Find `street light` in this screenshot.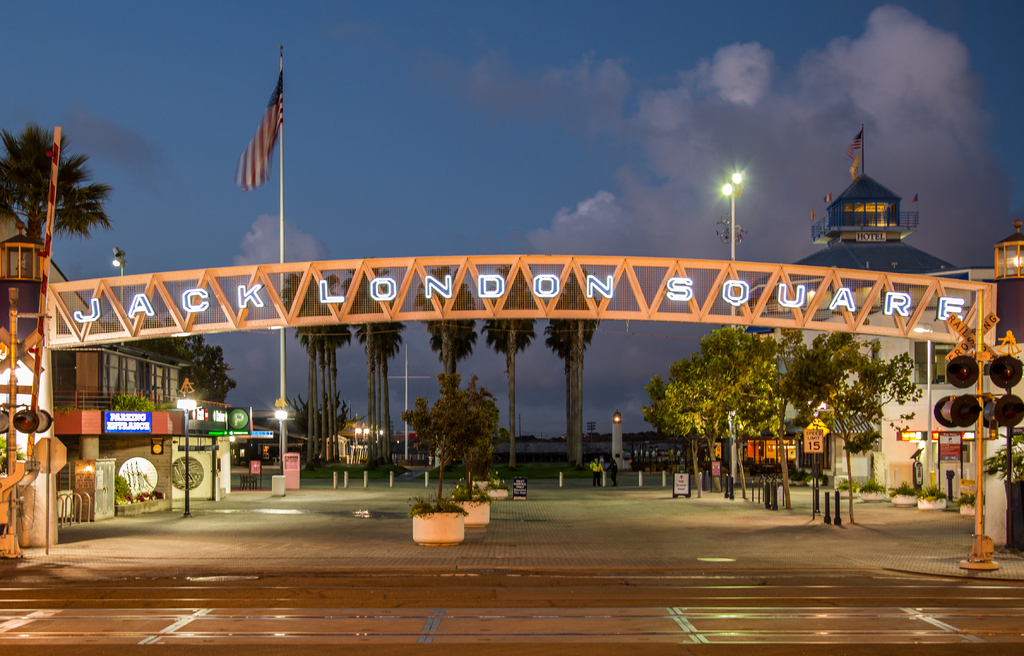
The bounding box for `street light` is Rect(717, 170, 748, 484).
